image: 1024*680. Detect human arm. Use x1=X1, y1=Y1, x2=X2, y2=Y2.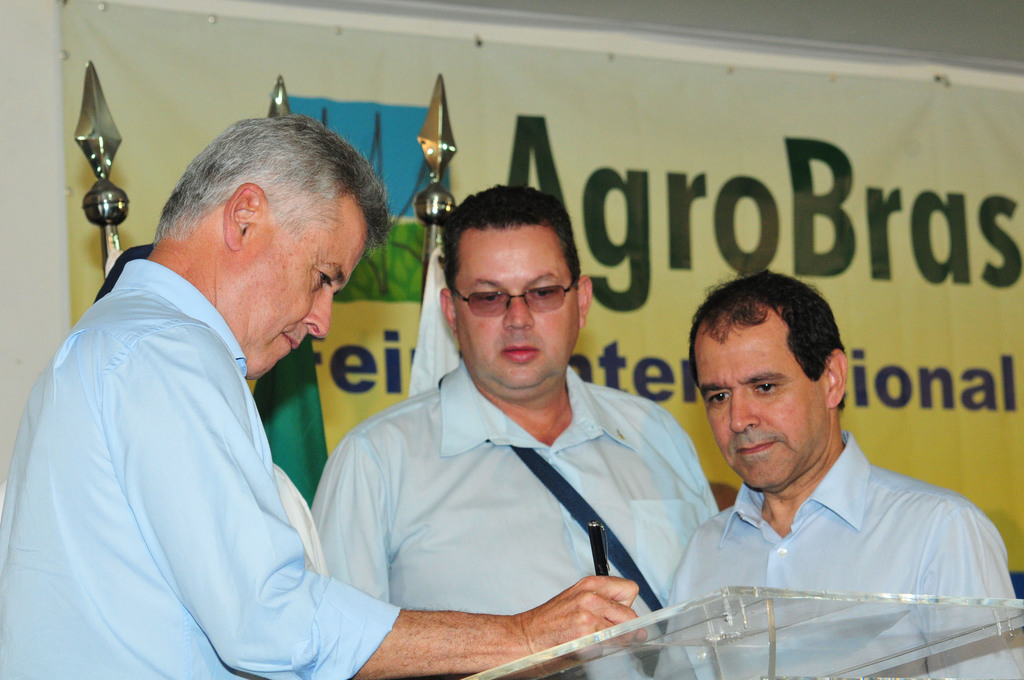
x1=108, y1=326, x2=646, y2=677.
